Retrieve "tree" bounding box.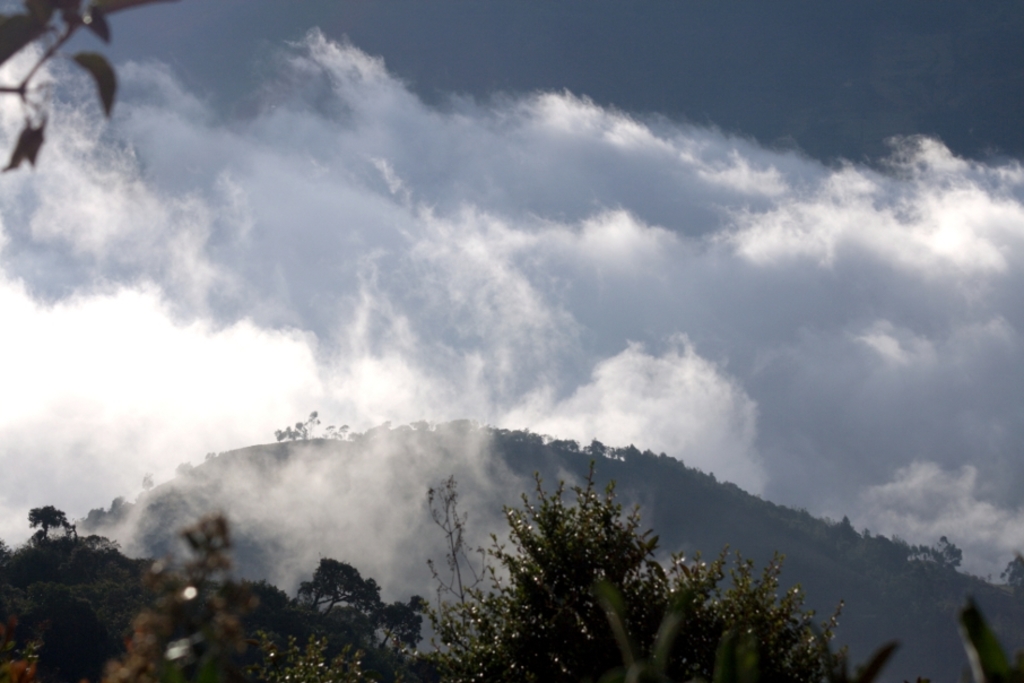
Bounding box: [x1=1, y1=495, x2=448, y2=682].
